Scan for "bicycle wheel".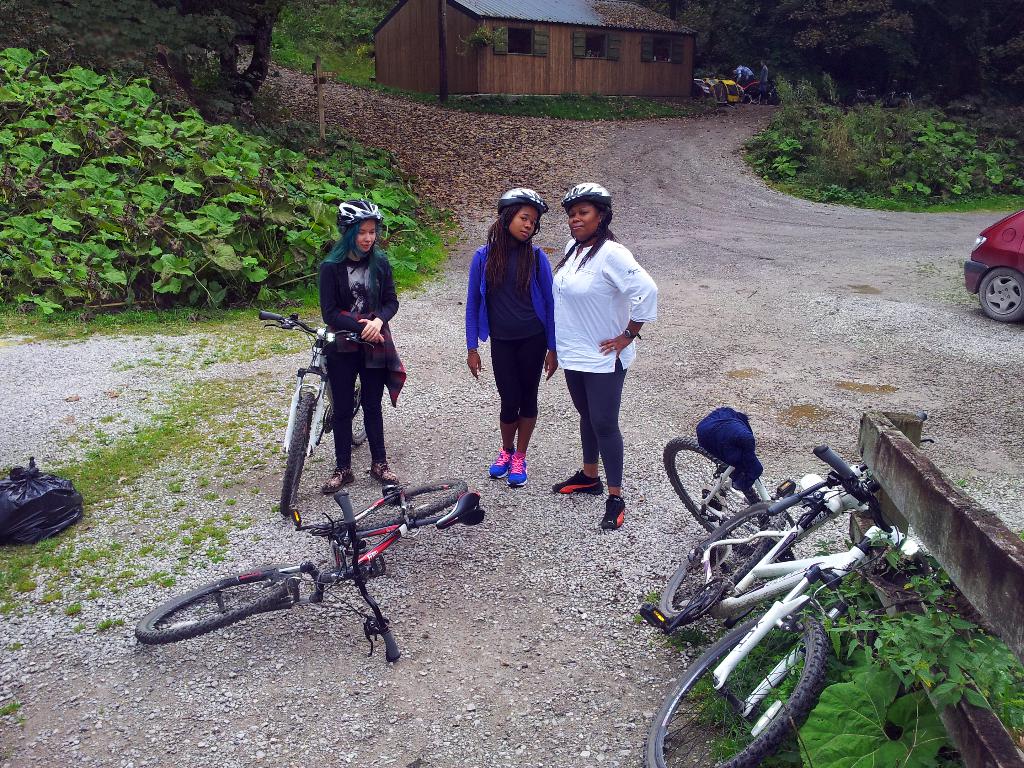
Scan result: <bbox>680, 601, 856, 753</bbox>.
